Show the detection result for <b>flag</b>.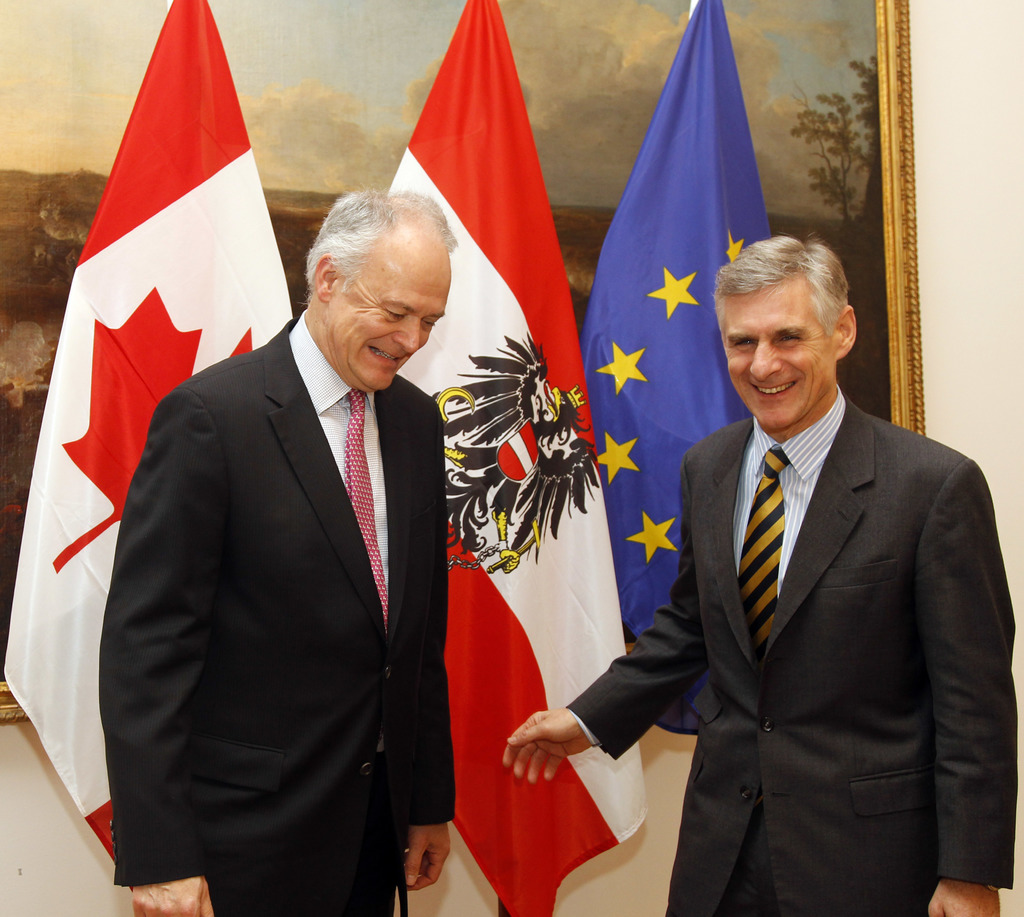
<bbox>376, 0, 644, 916</bbox>.
